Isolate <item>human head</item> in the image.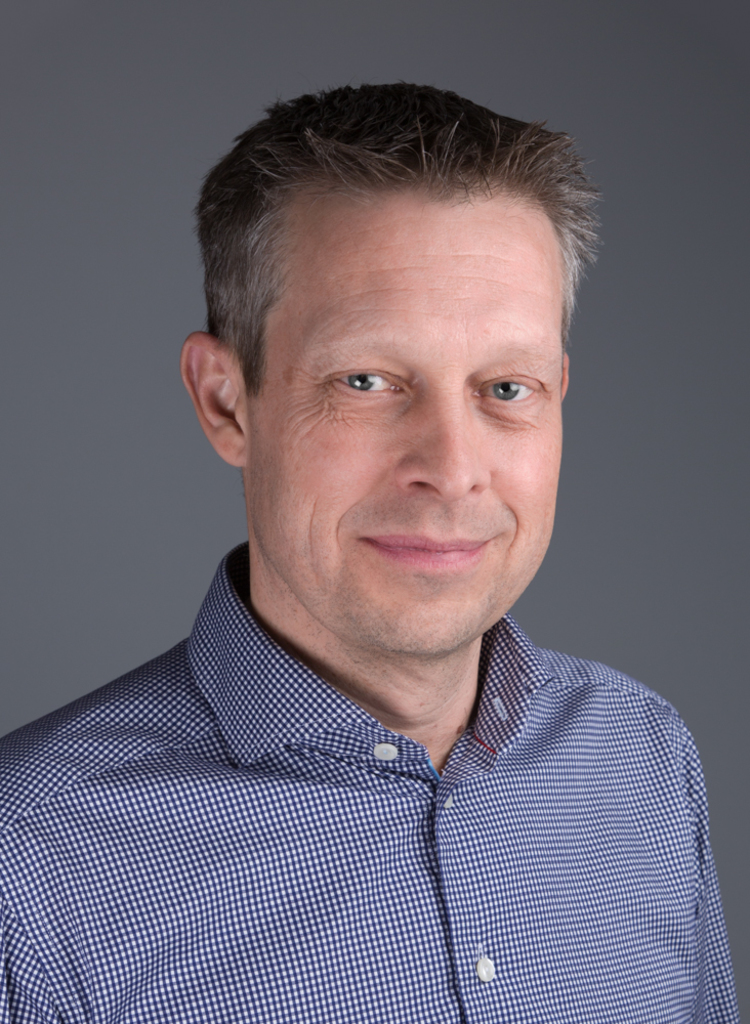
Isolated region: (171,43,623,676).
